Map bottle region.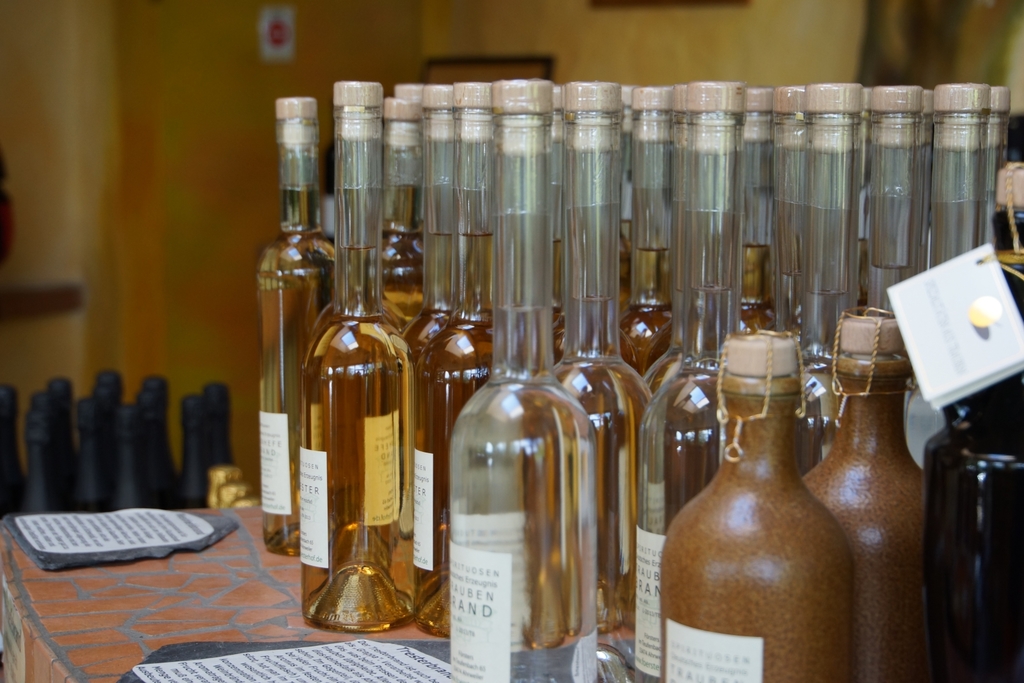
Mapped to 169, 401, 215, 509.
